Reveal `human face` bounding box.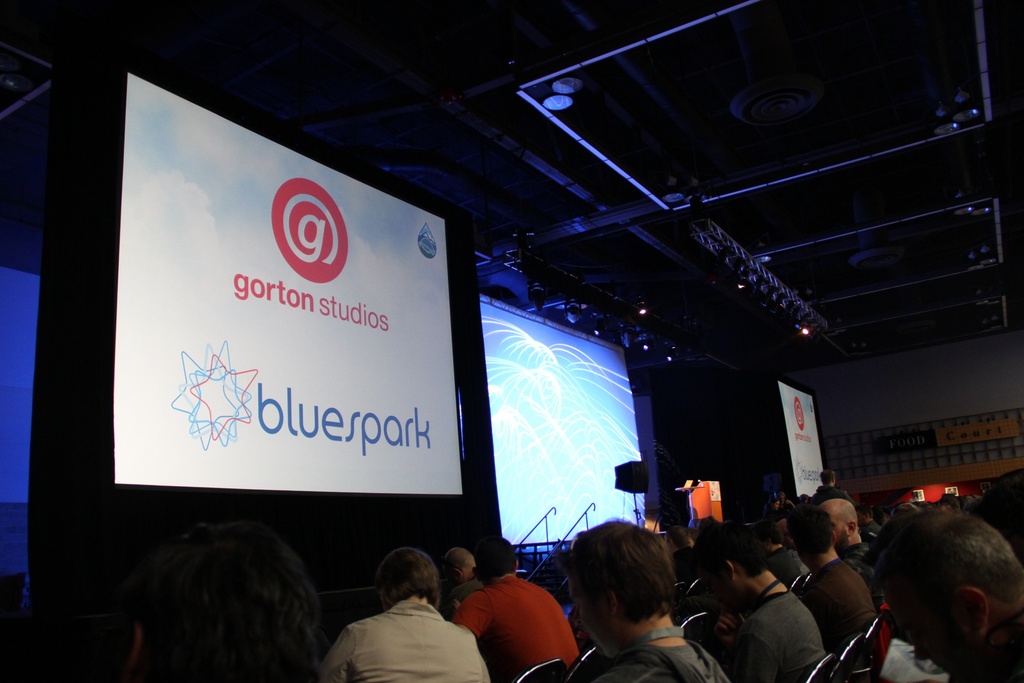
Revealed: bbox=(701, 566, 744, 618).
